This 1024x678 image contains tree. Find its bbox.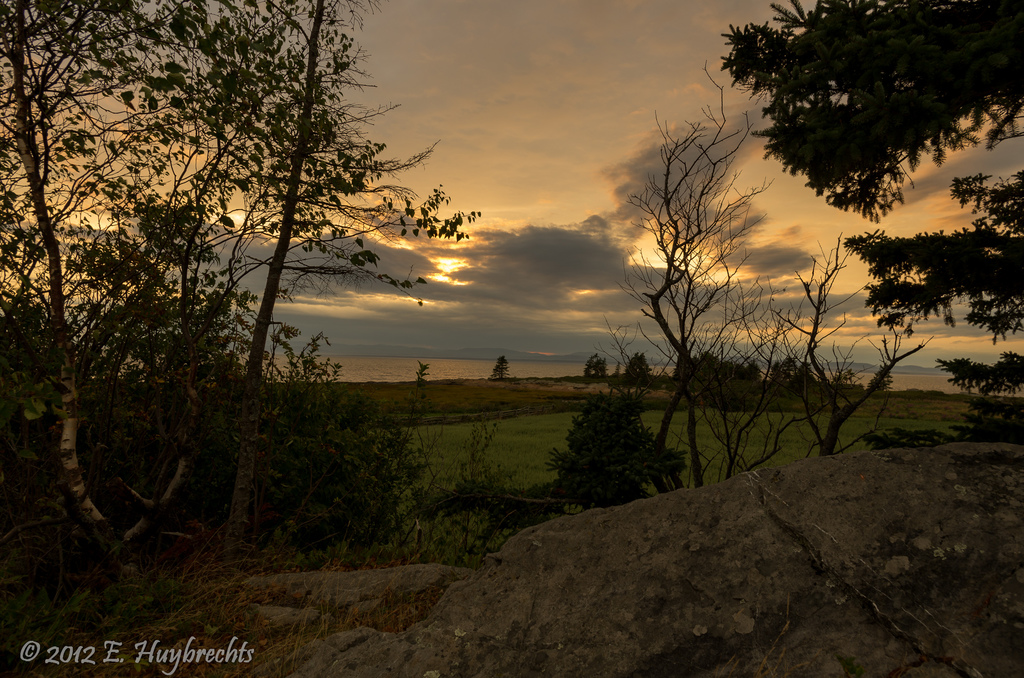
select_region(582, 348, 626, 389).
